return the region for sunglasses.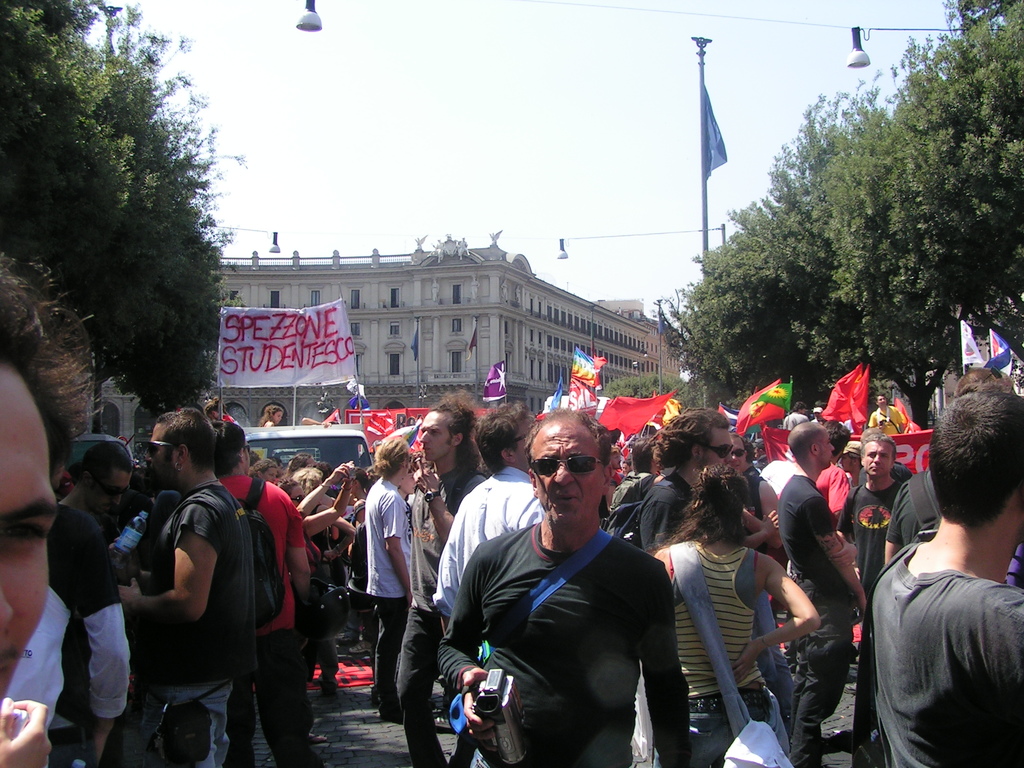
[530,454,608,479].
